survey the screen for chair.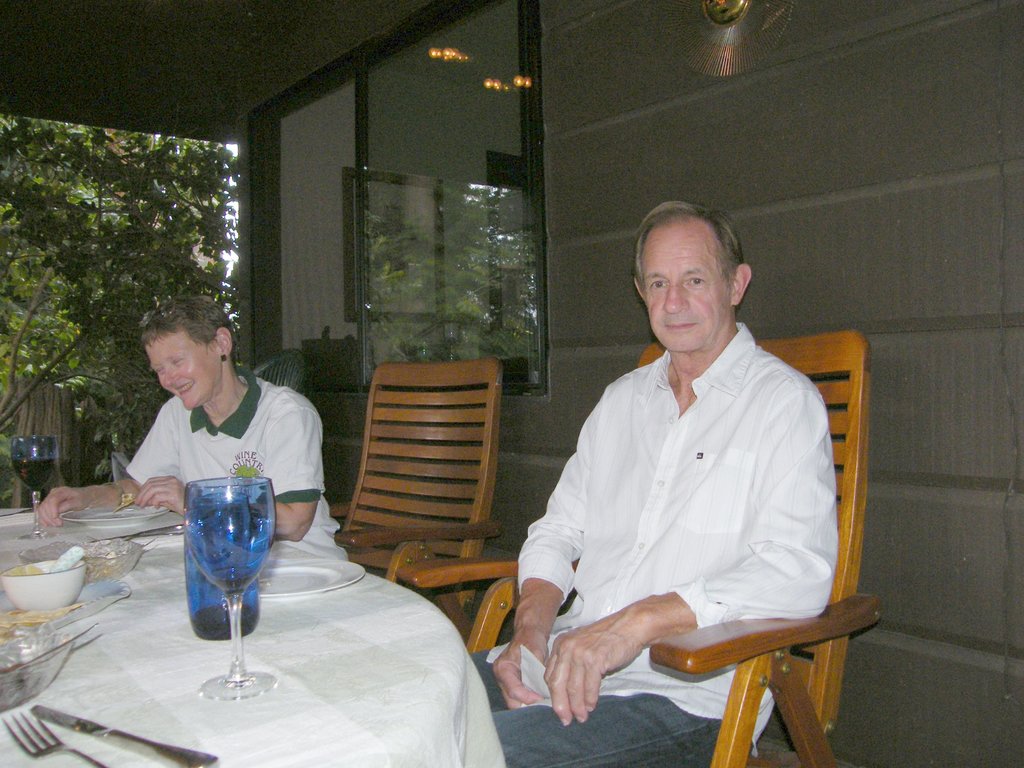
Survey found: {"left": 318, "top": 364, "right": 524, "bottom": 602}.
